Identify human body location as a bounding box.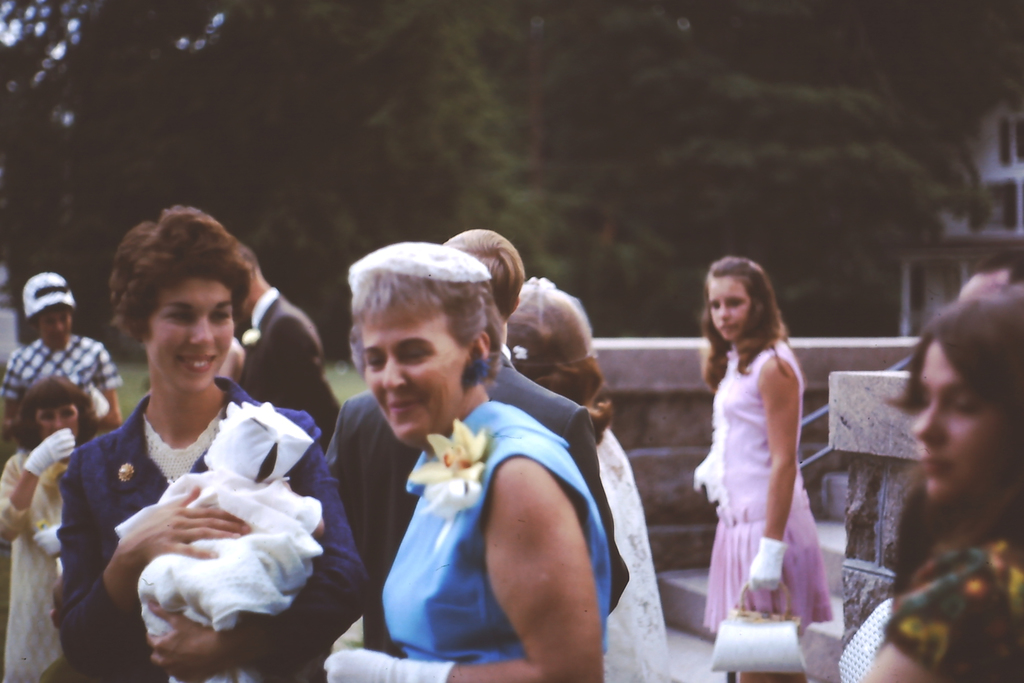
Rect(863, 293, 1023, 682).
